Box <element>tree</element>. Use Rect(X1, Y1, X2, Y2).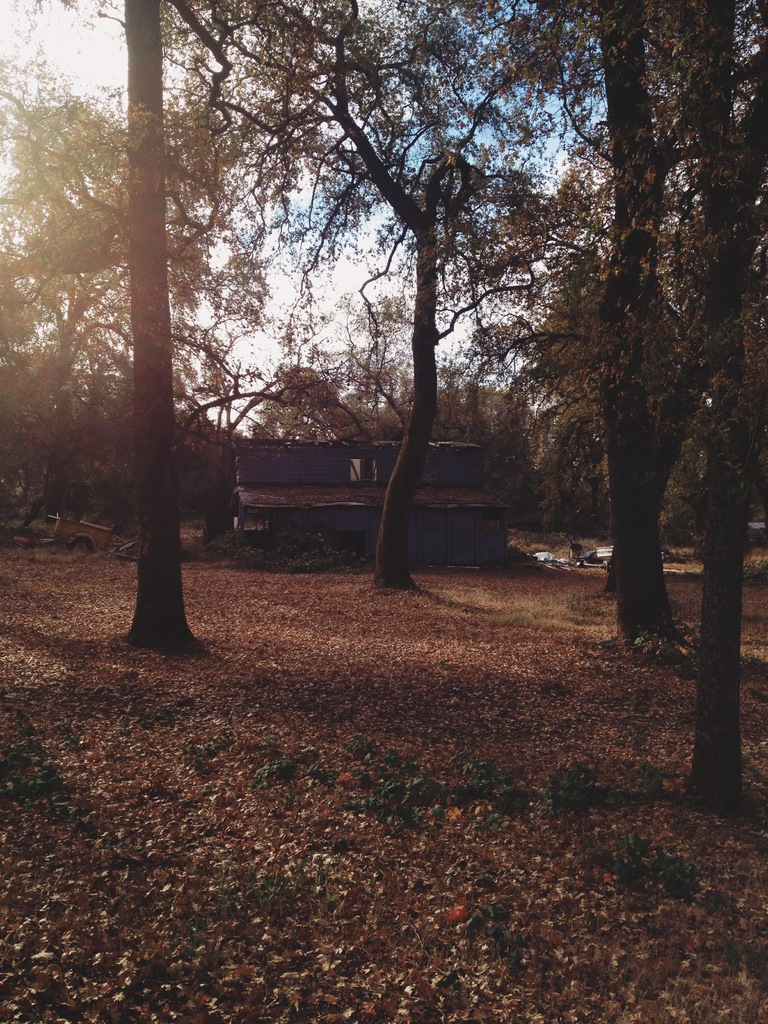
Rect(0, 0, 258, 526).
